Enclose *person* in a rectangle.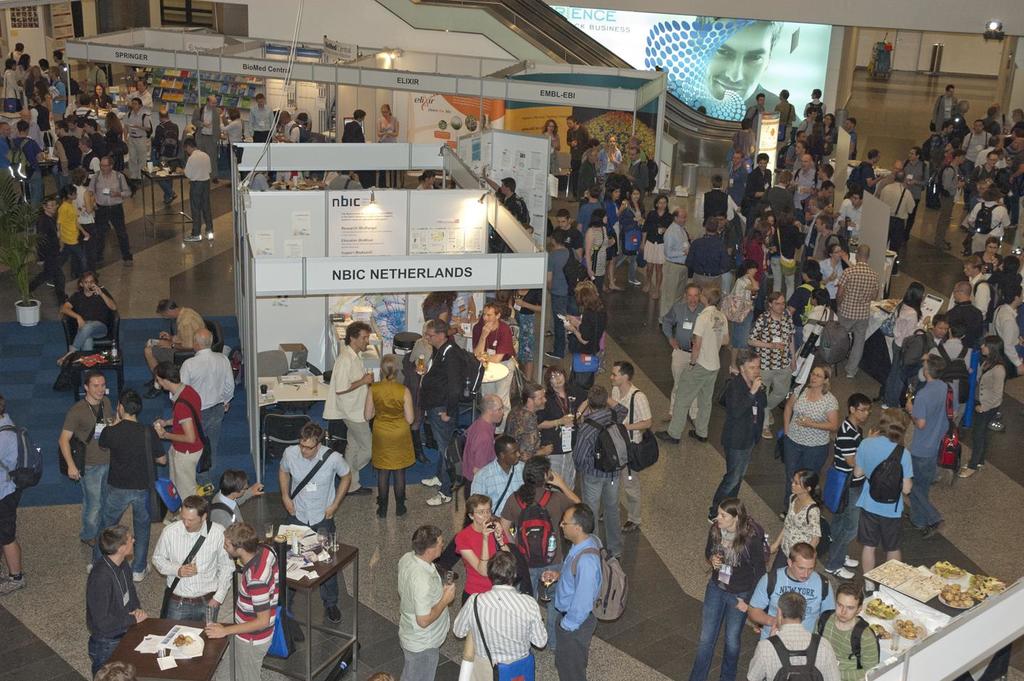
box=[46, 67, 69, 127].
